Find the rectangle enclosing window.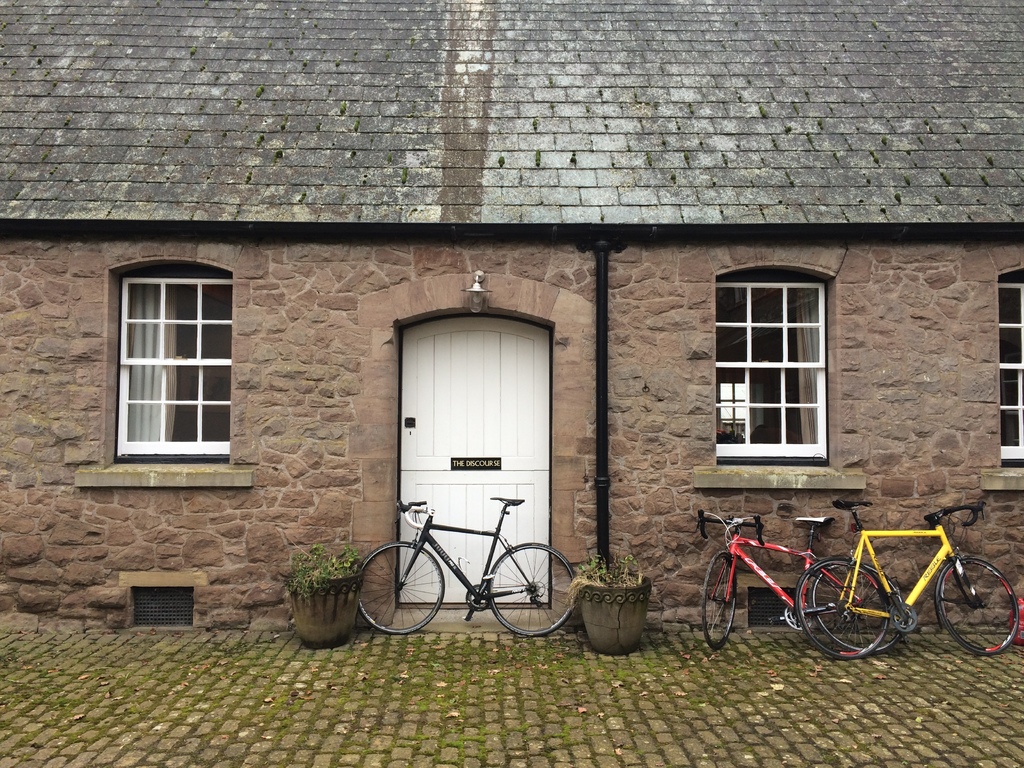
locate(694, 260, 865, 487).
